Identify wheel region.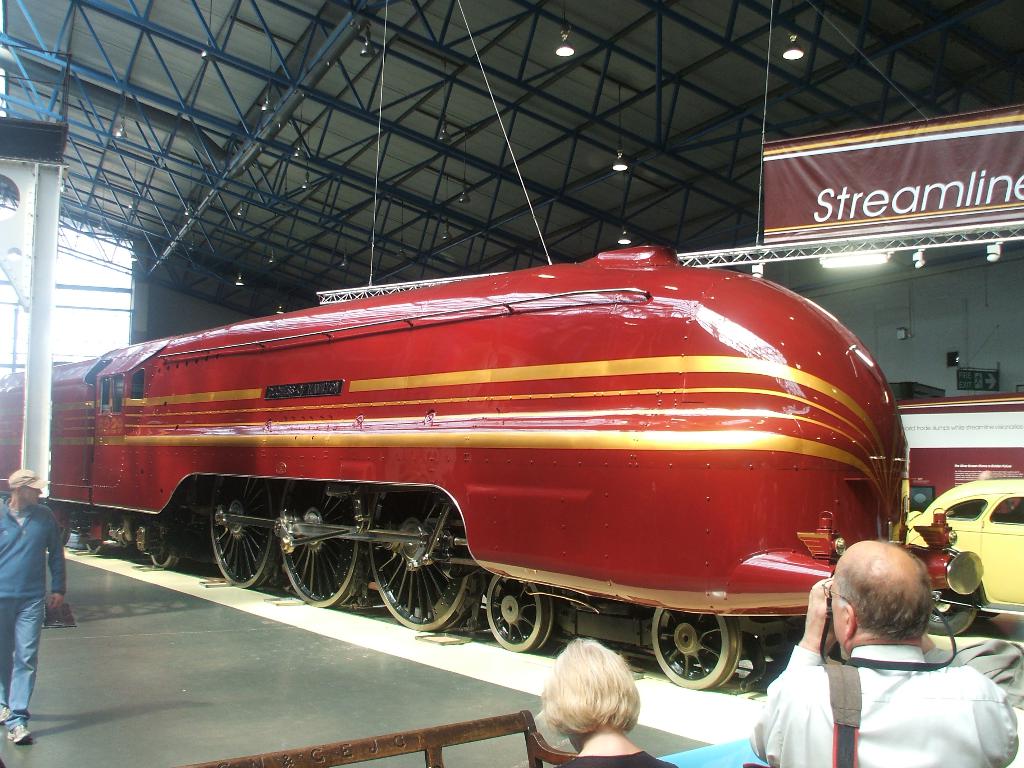
Region: [x1=648, y1=606, x2=742, y2=691].
